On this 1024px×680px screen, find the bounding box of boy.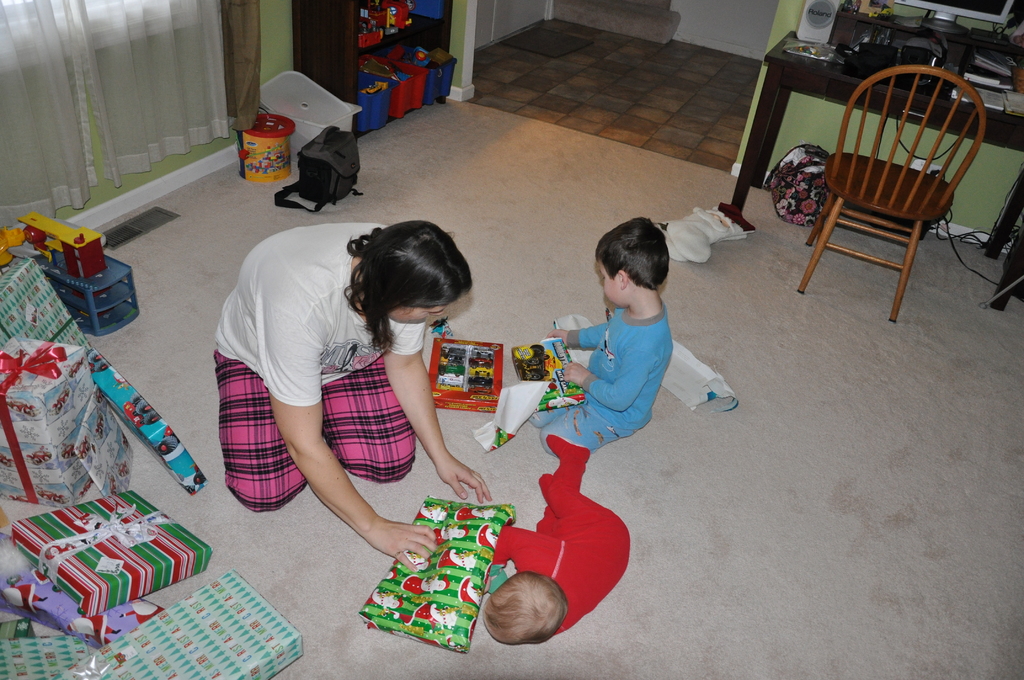
Bounding box: bbox(480, 433, 633, 646).
